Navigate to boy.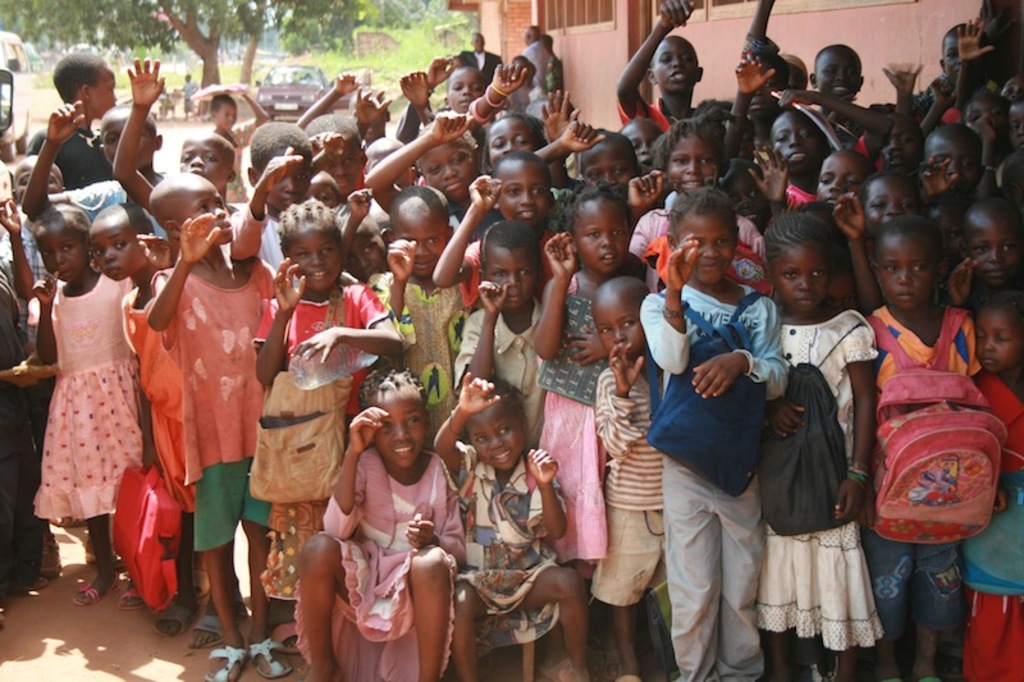
Navigation target: rect(287, 72, 370, 196).
